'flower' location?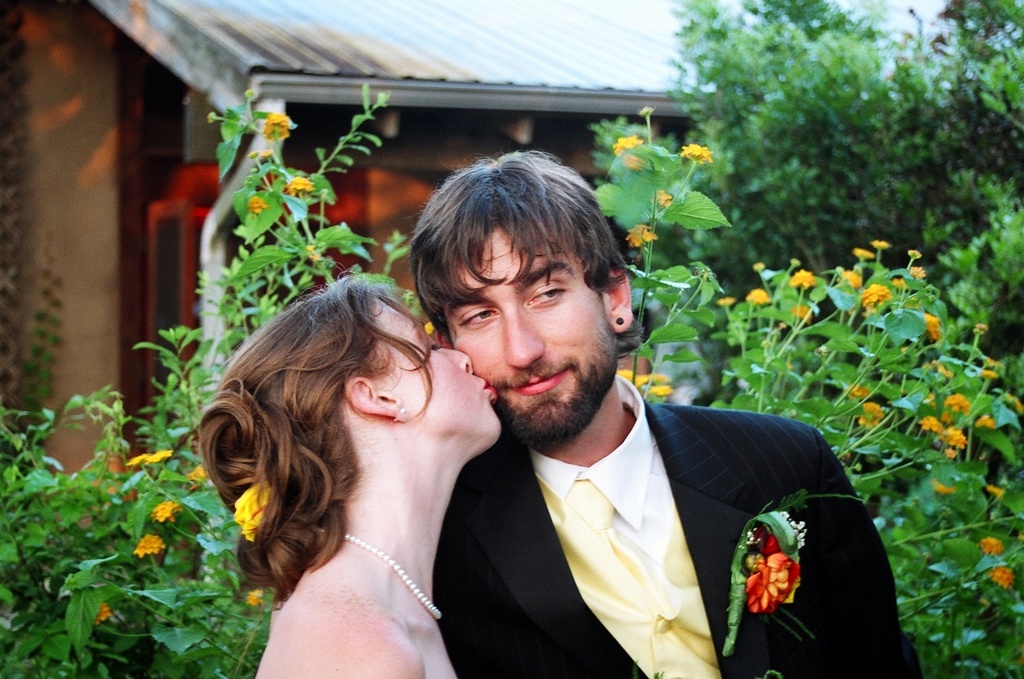
region(980, 536, 1001, 556)
